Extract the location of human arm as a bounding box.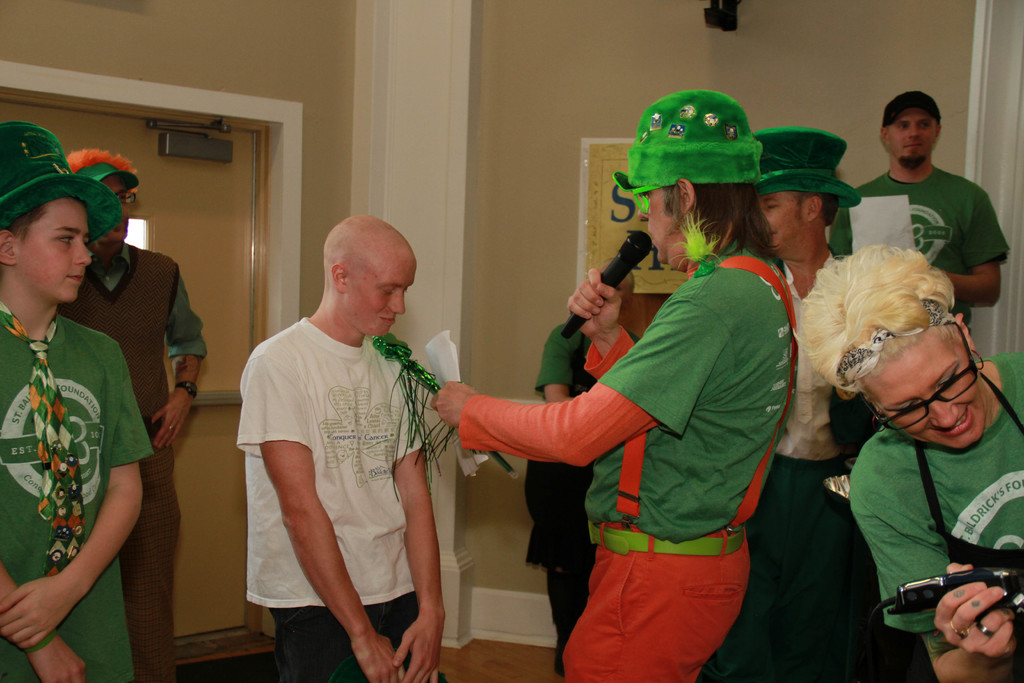
bbox=[563, 266, 640, 388].
